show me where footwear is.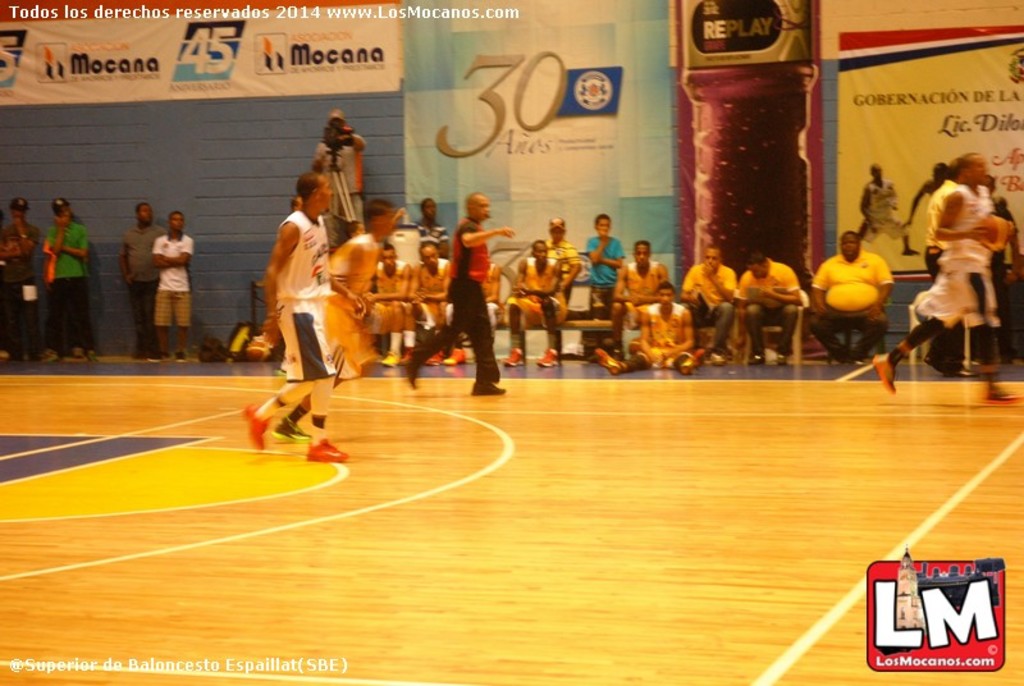
footwear is at detection(445, 347, 466, 363).
